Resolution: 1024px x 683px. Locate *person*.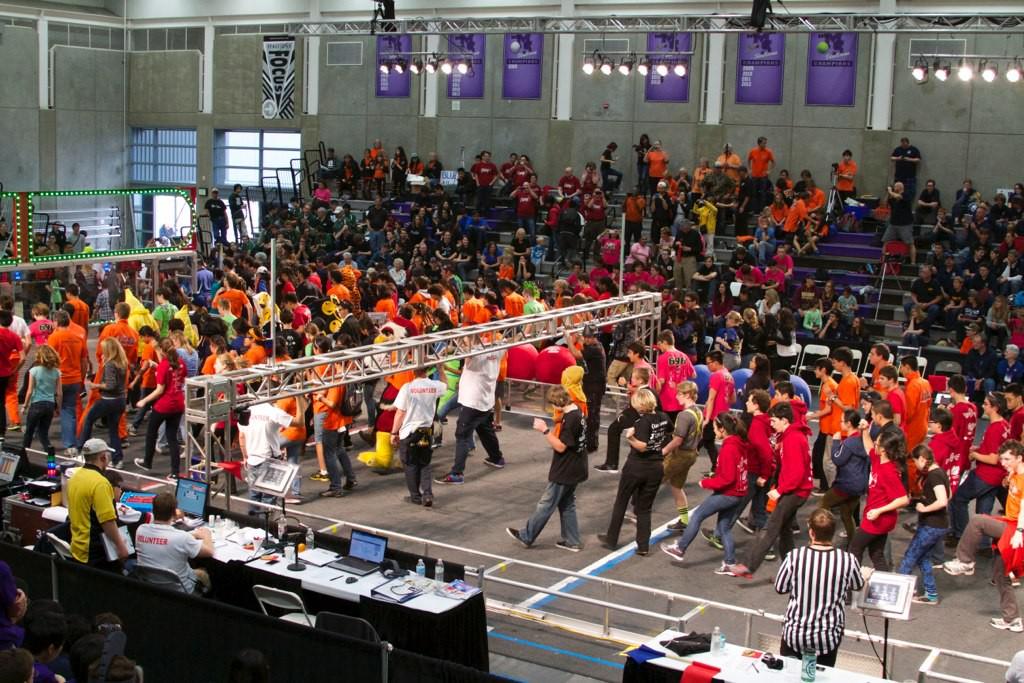
bbox=(906, 267, 938, 326).
